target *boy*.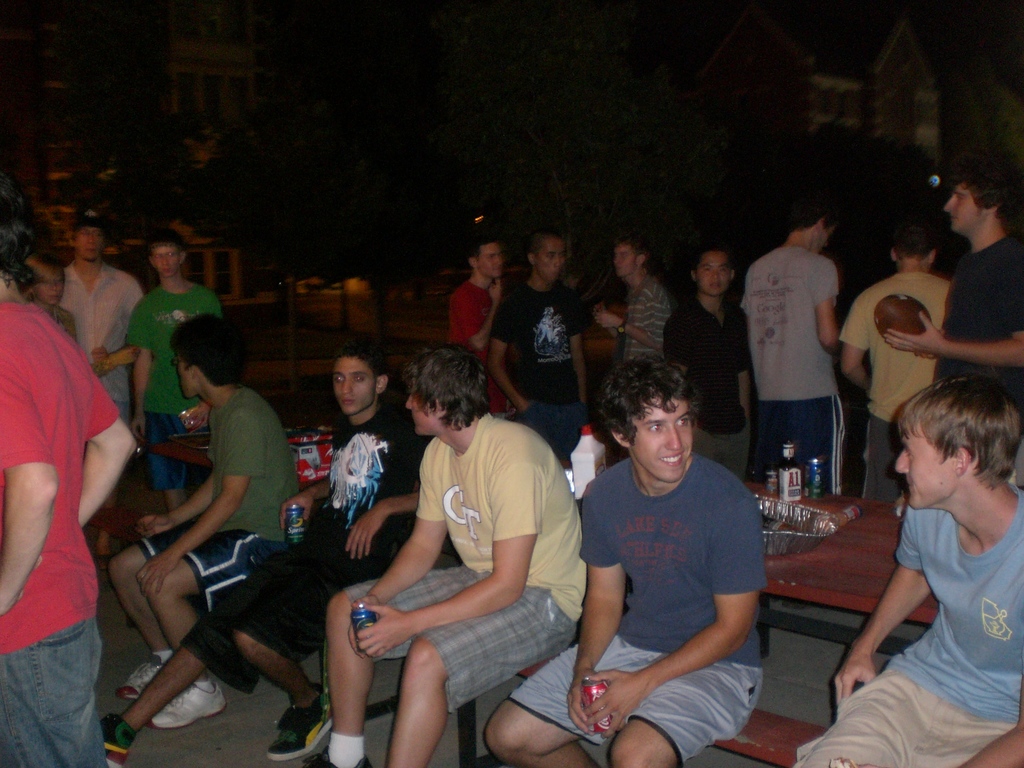
Target region: crop(840, 349, 1023, 751).
